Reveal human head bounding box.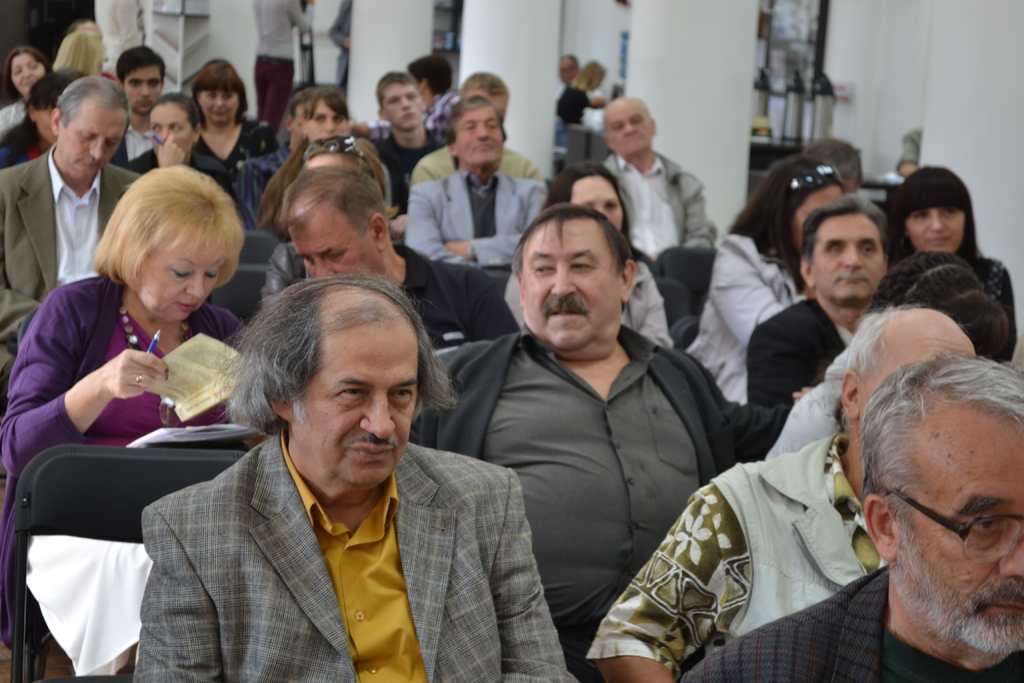
Revealed: 8, 47, 43, 99.
